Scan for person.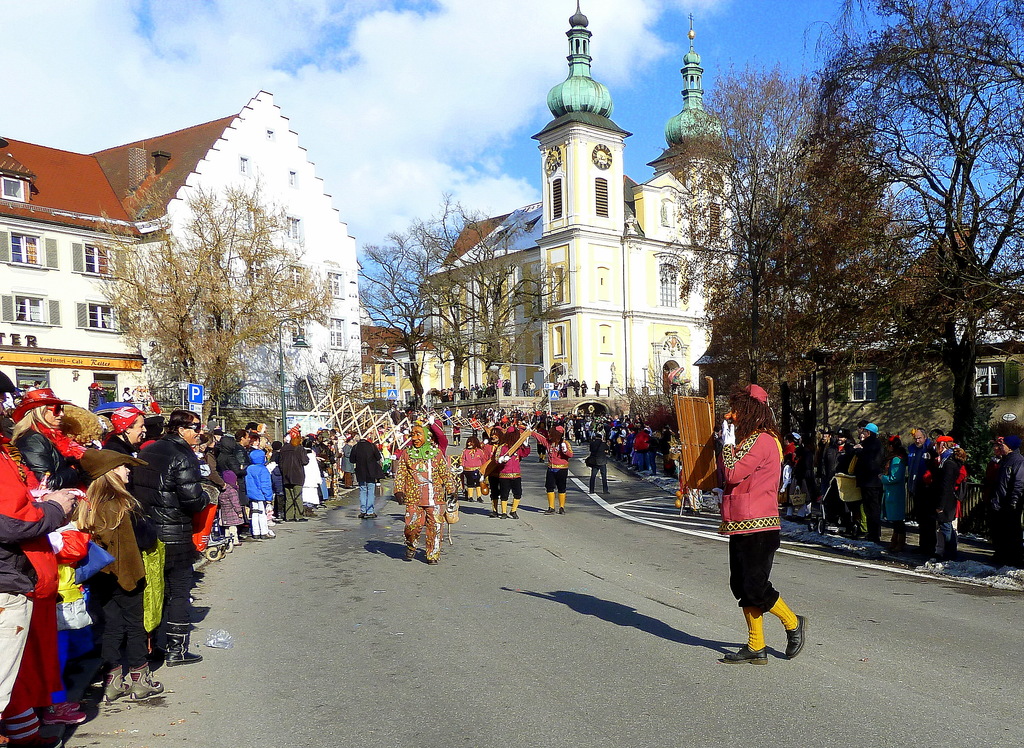
Scan result: x1=724, y1=384, x2=815, y2=674.
